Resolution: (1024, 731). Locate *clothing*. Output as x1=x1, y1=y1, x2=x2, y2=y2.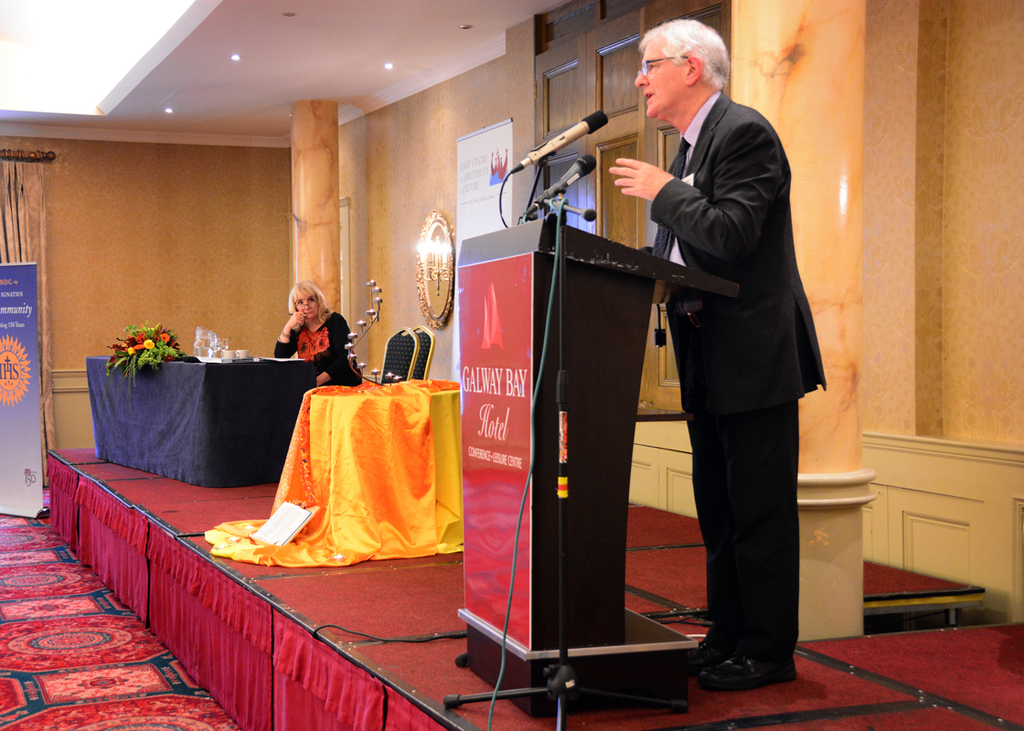
x1=277, y1=309, x2=357, y2=391.
